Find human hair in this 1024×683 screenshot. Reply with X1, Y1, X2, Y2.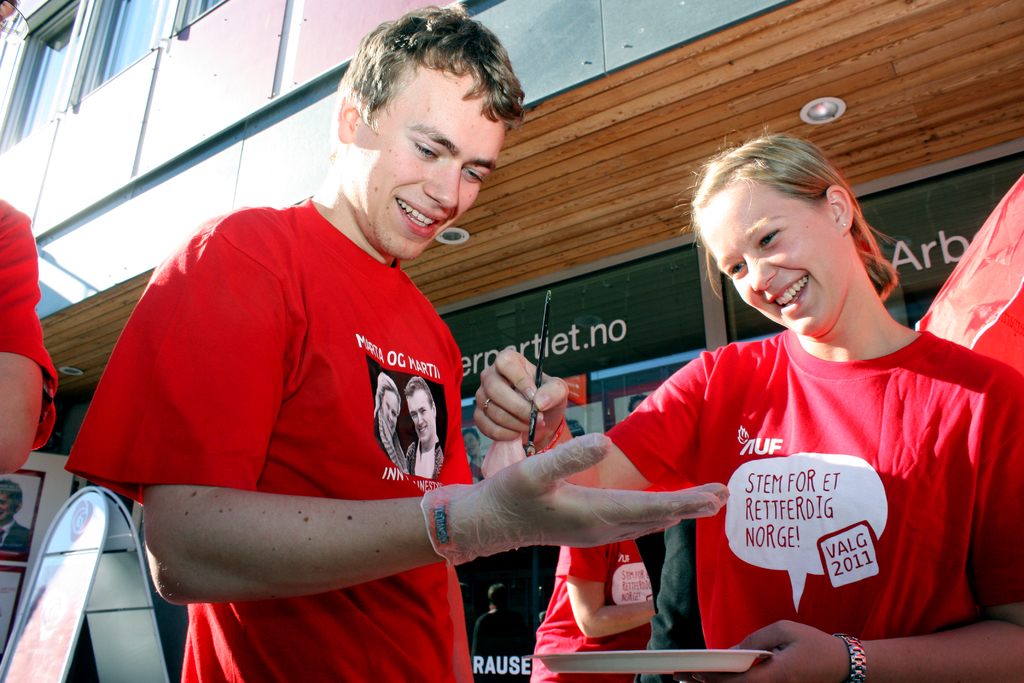
710, 131, 883, 311.
